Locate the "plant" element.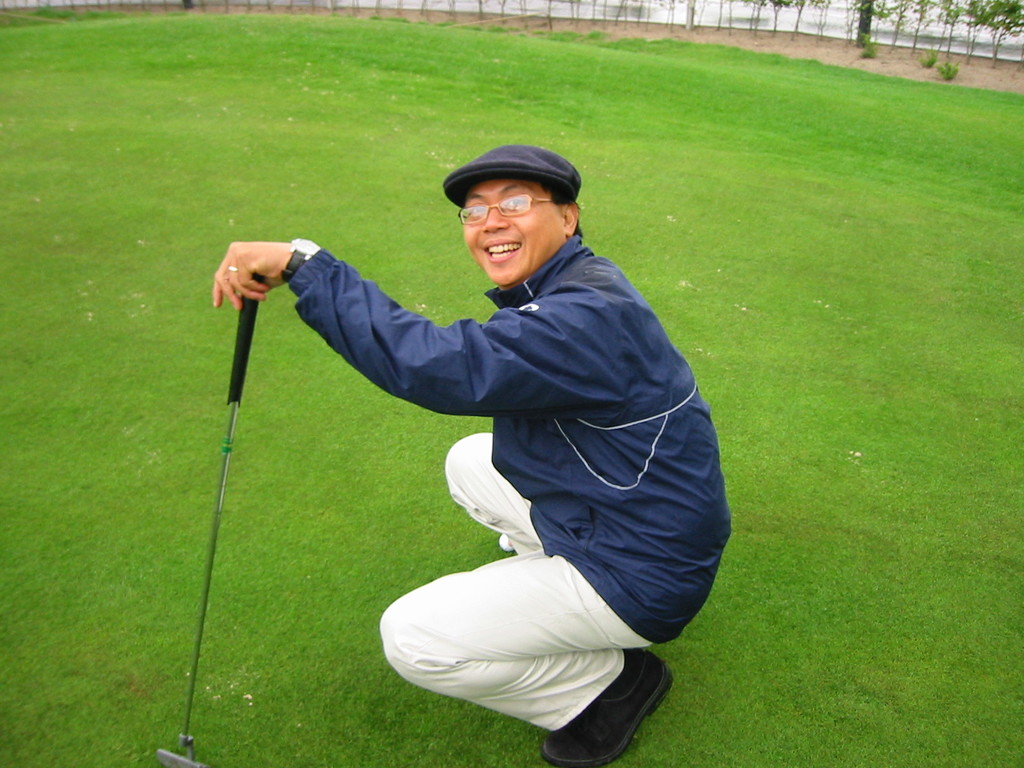
Element bbox: region(938, 58, 959, 83).
